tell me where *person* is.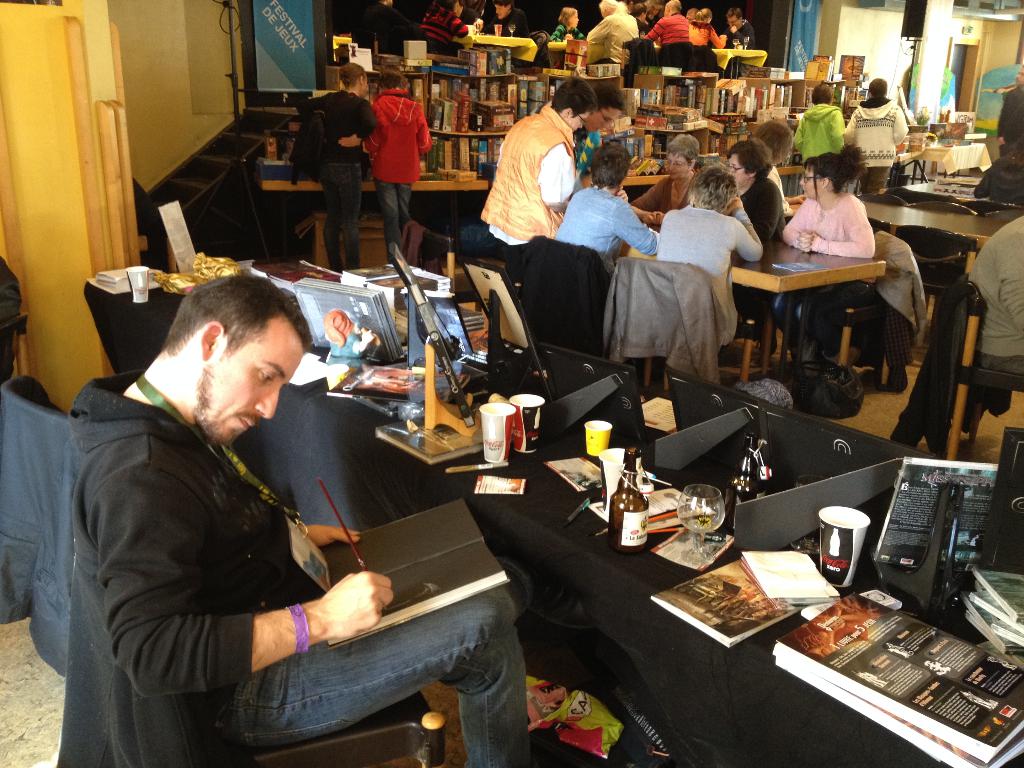
*person* is at select_region(666, 162, 767, 365).
